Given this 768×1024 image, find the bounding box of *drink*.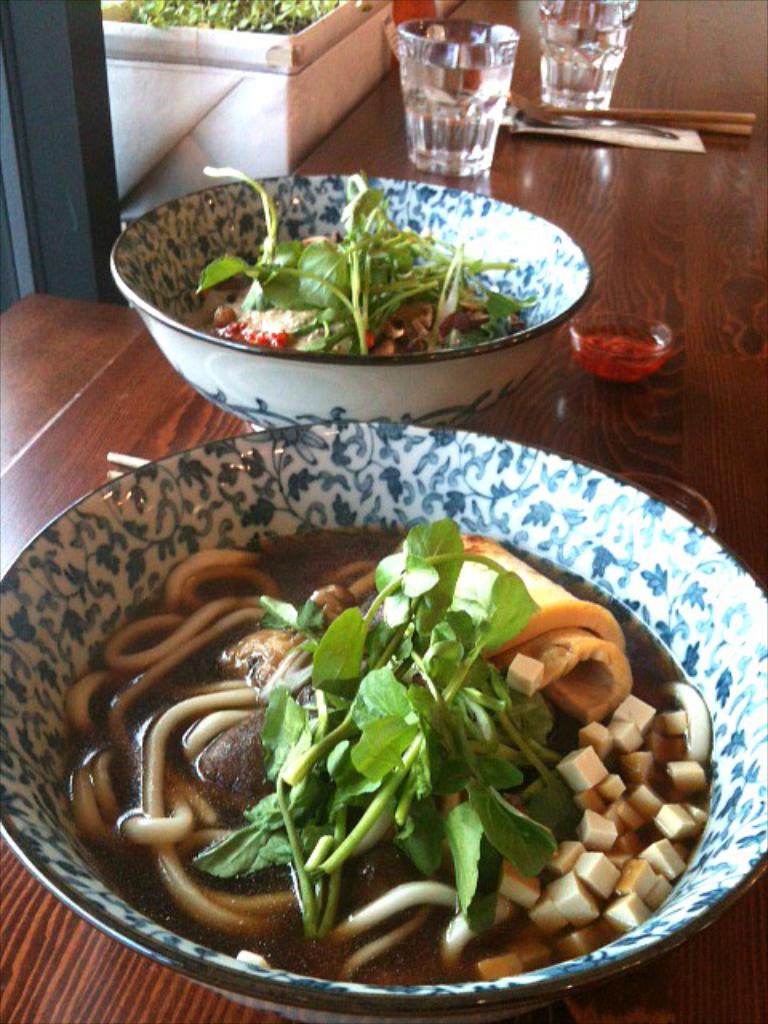
397, 67, 506, 160.
